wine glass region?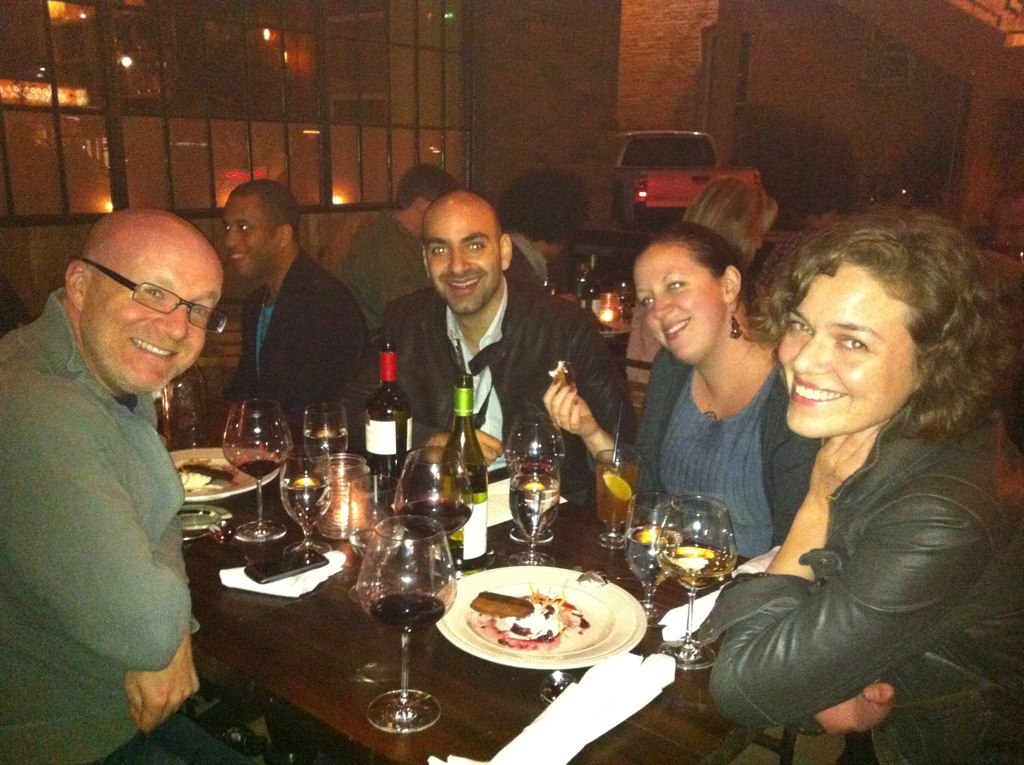
{"x1": 281, "y1": 443, "x2": 333, "y2": 560}
